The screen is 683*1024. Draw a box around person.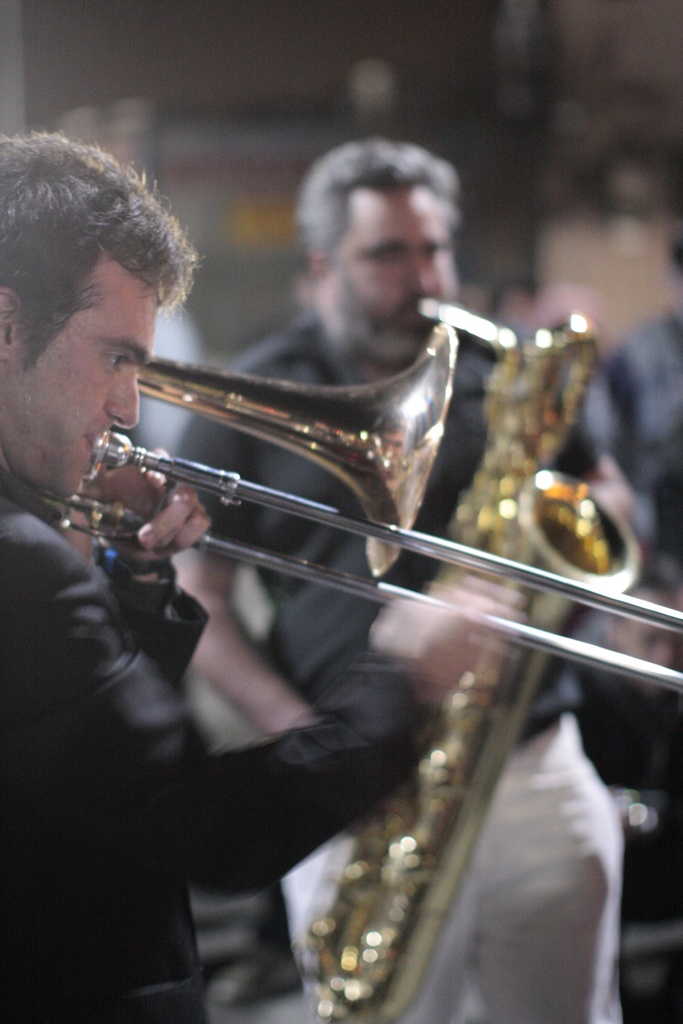
550 246 682 922.
